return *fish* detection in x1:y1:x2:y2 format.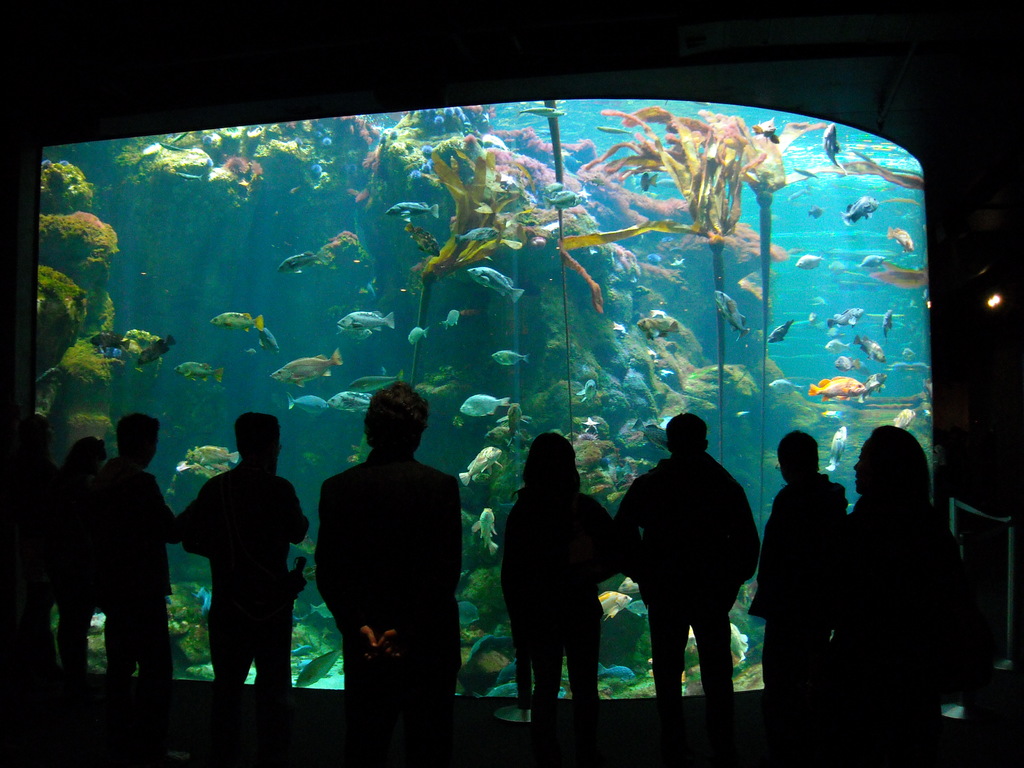
600:661:639:685.
